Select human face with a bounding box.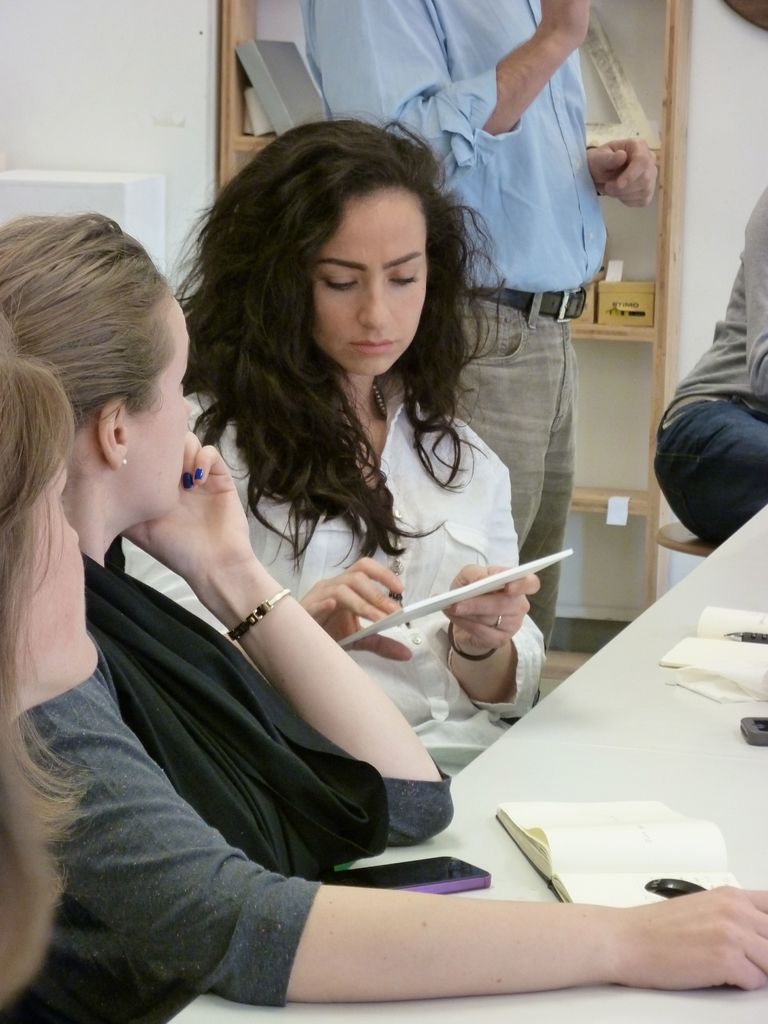
(314, 204, 429, 375).
